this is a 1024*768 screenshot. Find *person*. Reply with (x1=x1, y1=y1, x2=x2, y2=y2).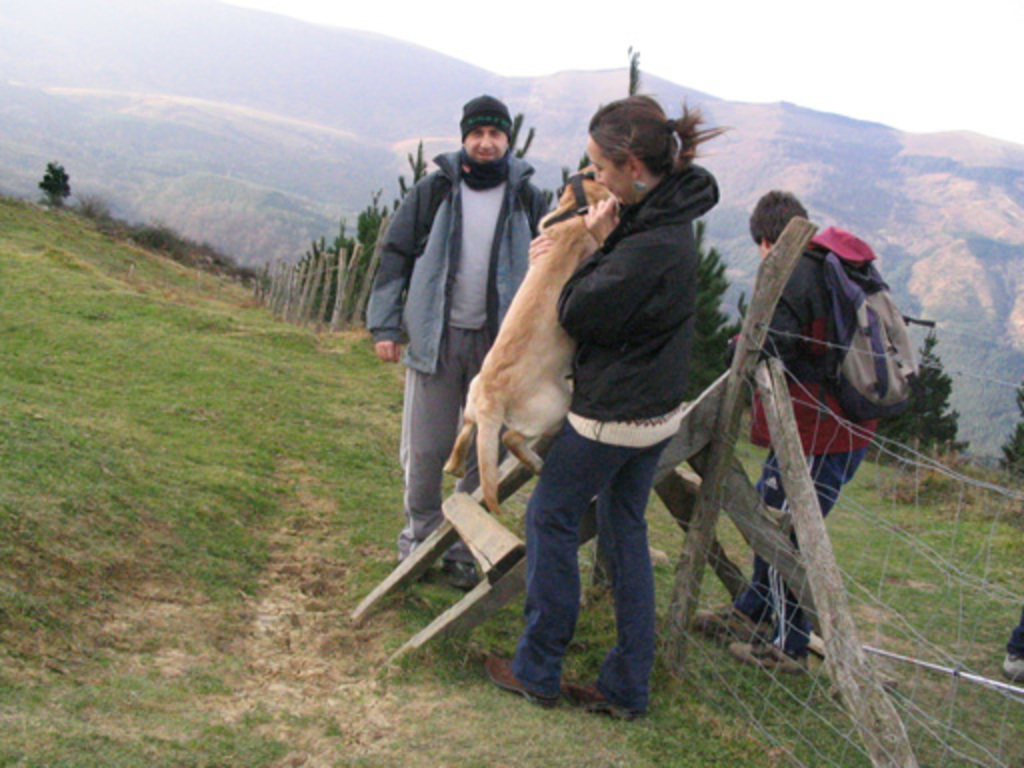
(x1=356, y1=92, x2=558, y2=570).
